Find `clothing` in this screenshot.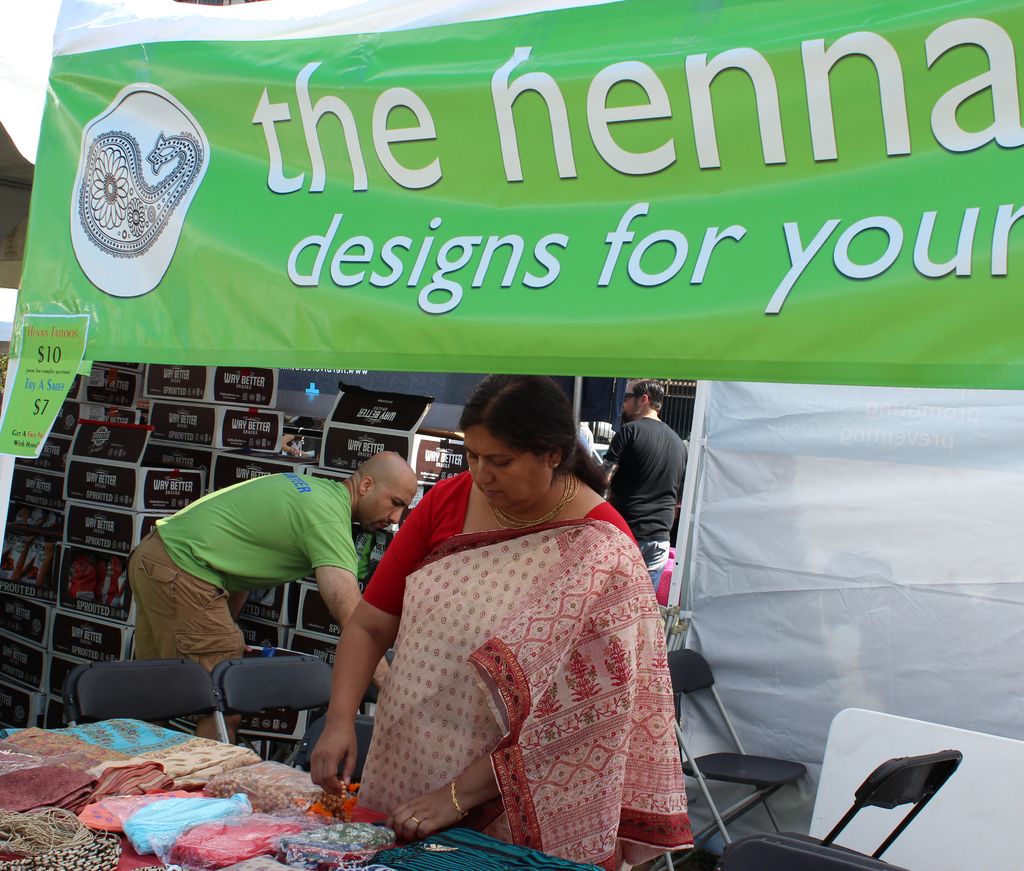
The bounding box for `clothing` is <box>337,492,684,863</box>.
